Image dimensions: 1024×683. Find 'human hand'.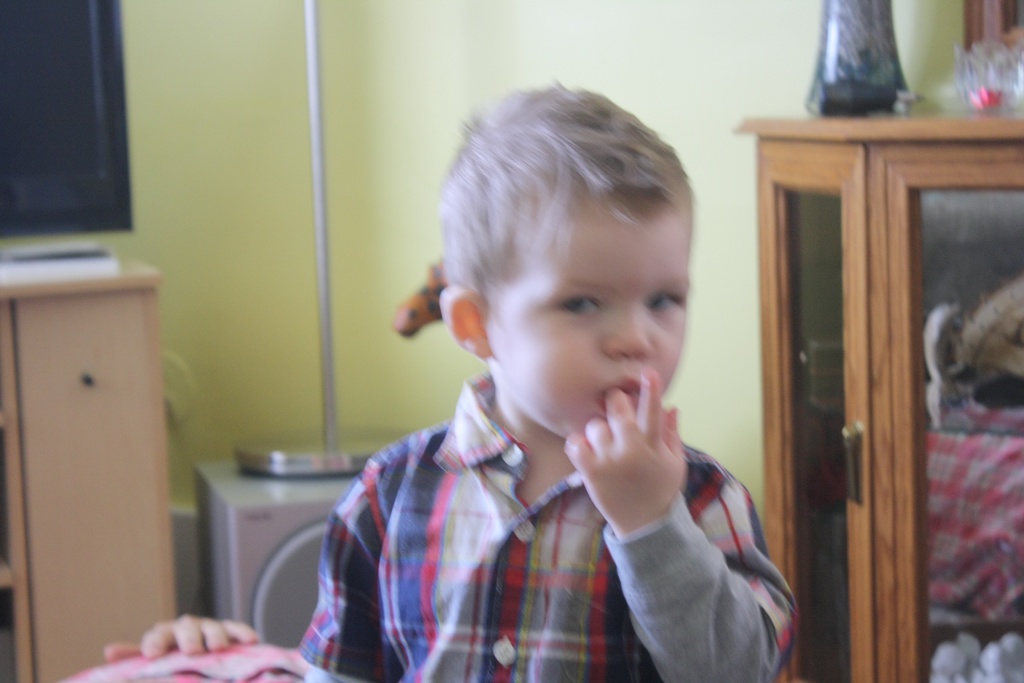
99/611/263/663.
